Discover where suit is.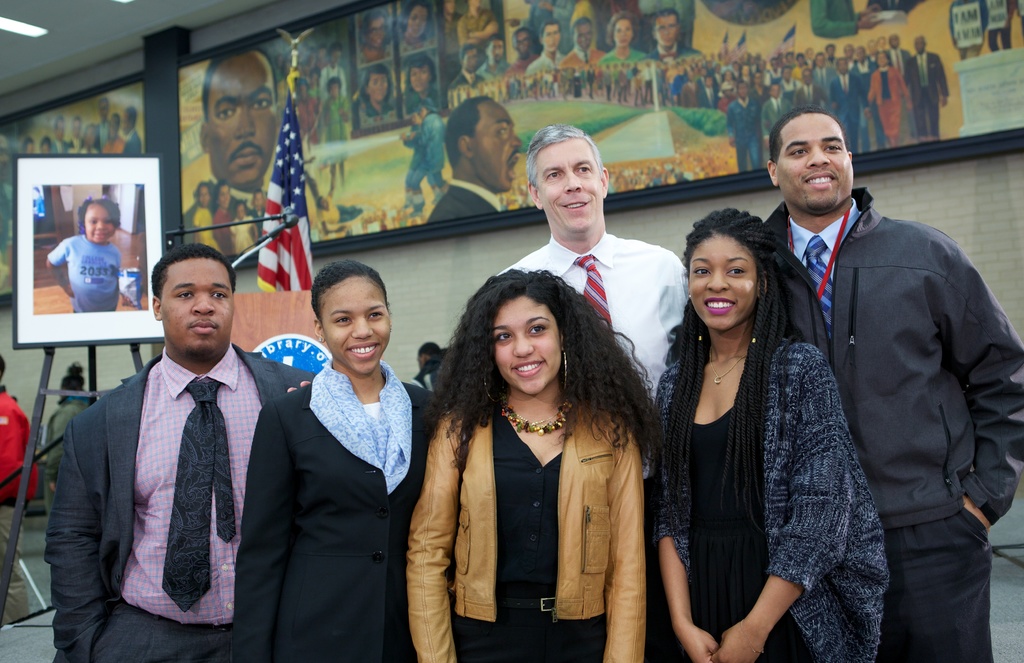
Discovered at 850 58 872 101.
